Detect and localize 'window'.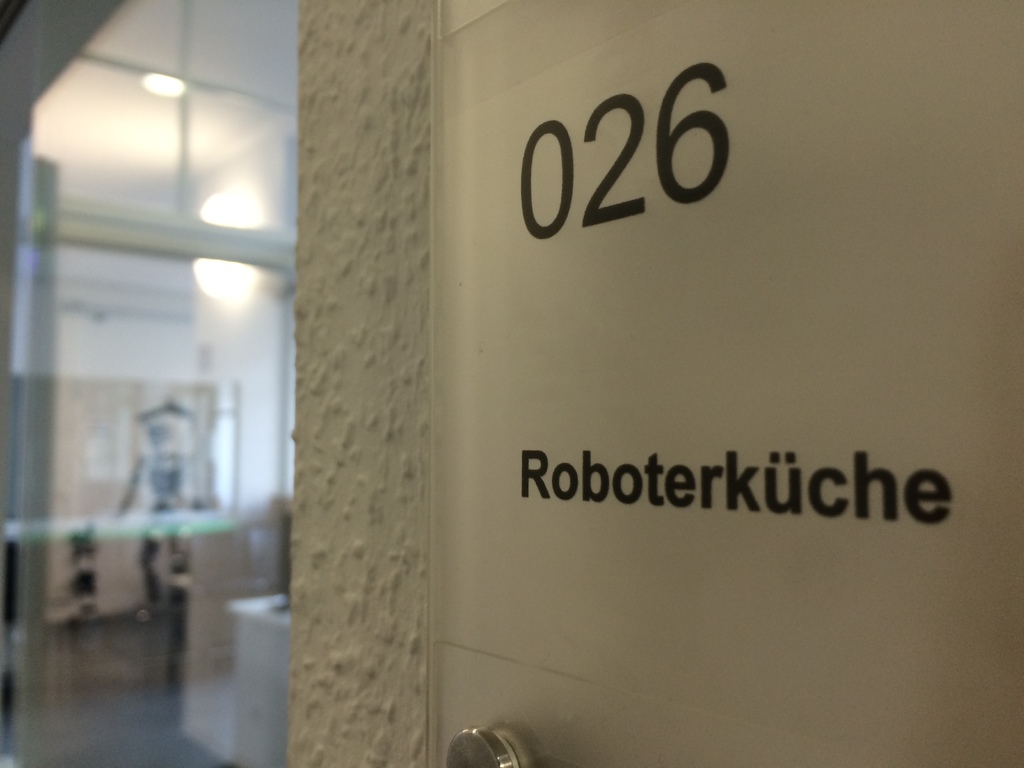
Localized at <region>76, 23, 319, 614</region>.
